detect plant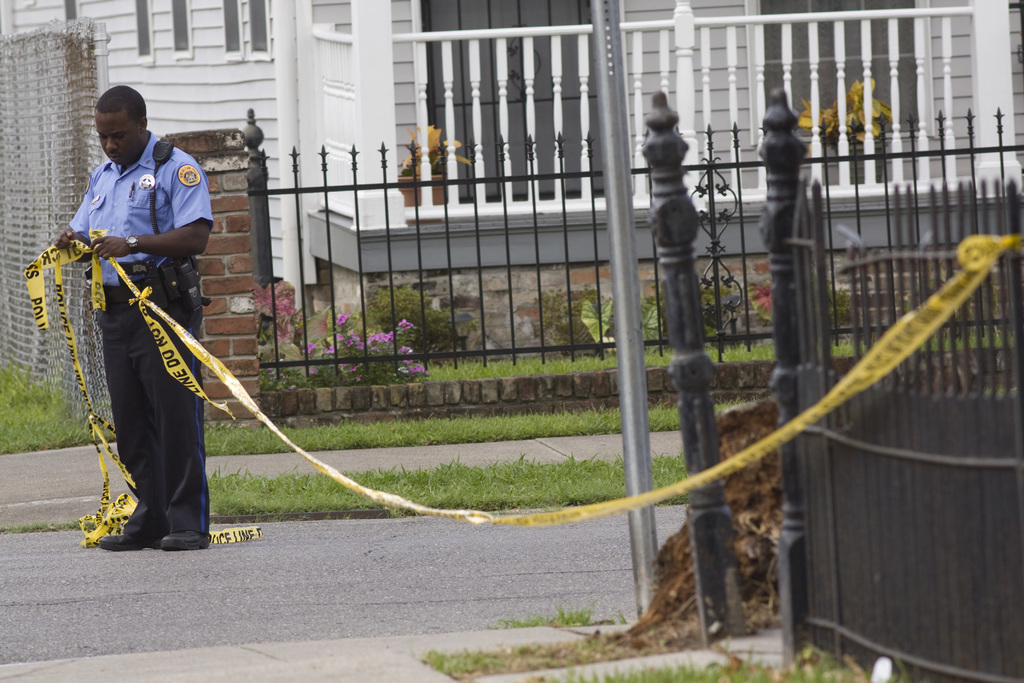
<bbox>579, 293, 668, 357</bbox>
